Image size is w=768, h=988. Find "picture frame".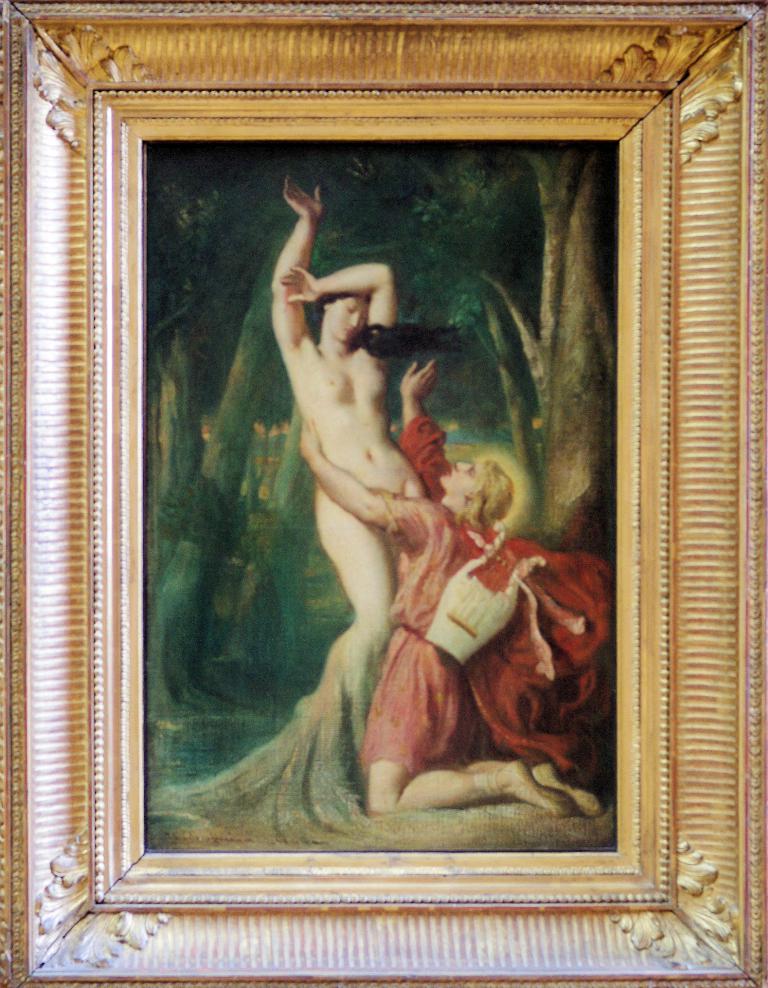
[0, 0, 767, 987].
